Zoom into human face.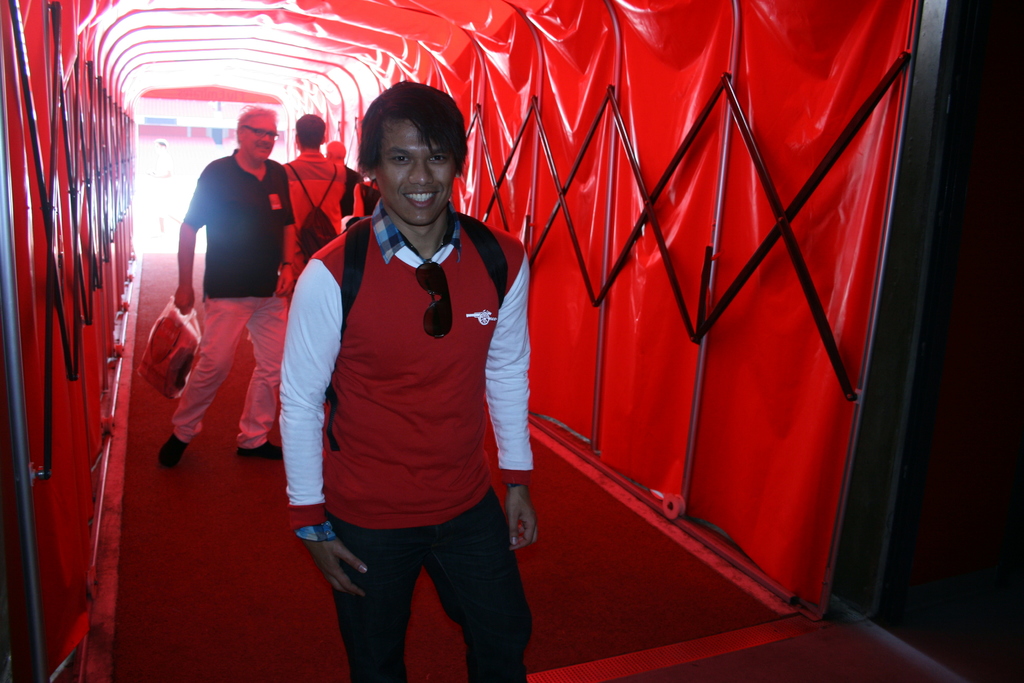
Zoom target: pyautogui.locateOnScreen(240, 118, 274, 160).
